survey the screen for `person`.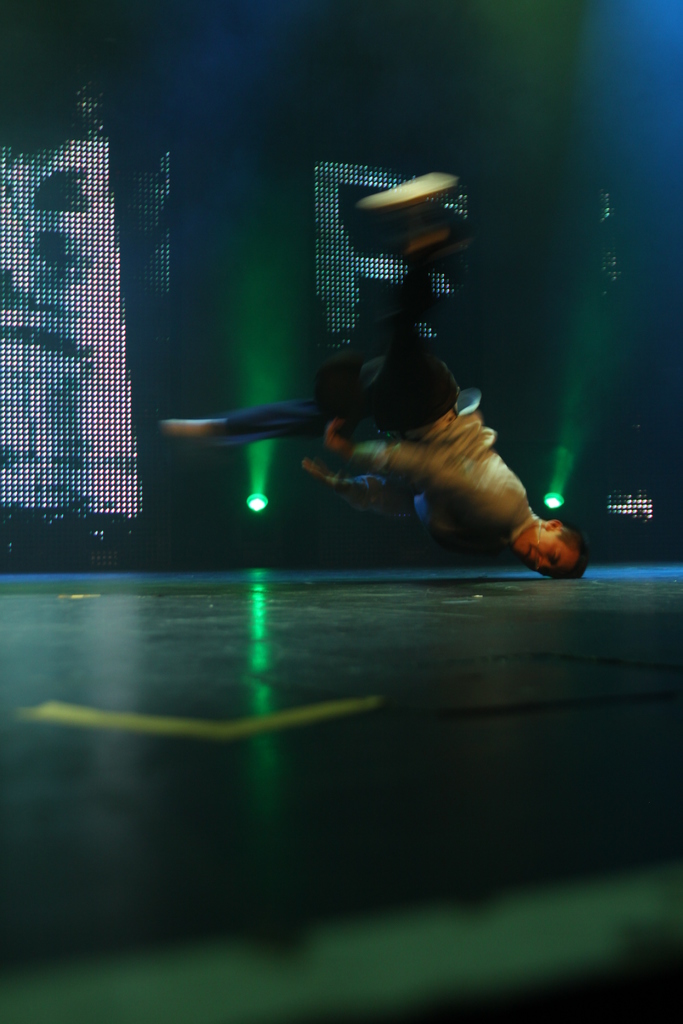
Survey found: x1=225 y1=226 x2=552 y2=587.
